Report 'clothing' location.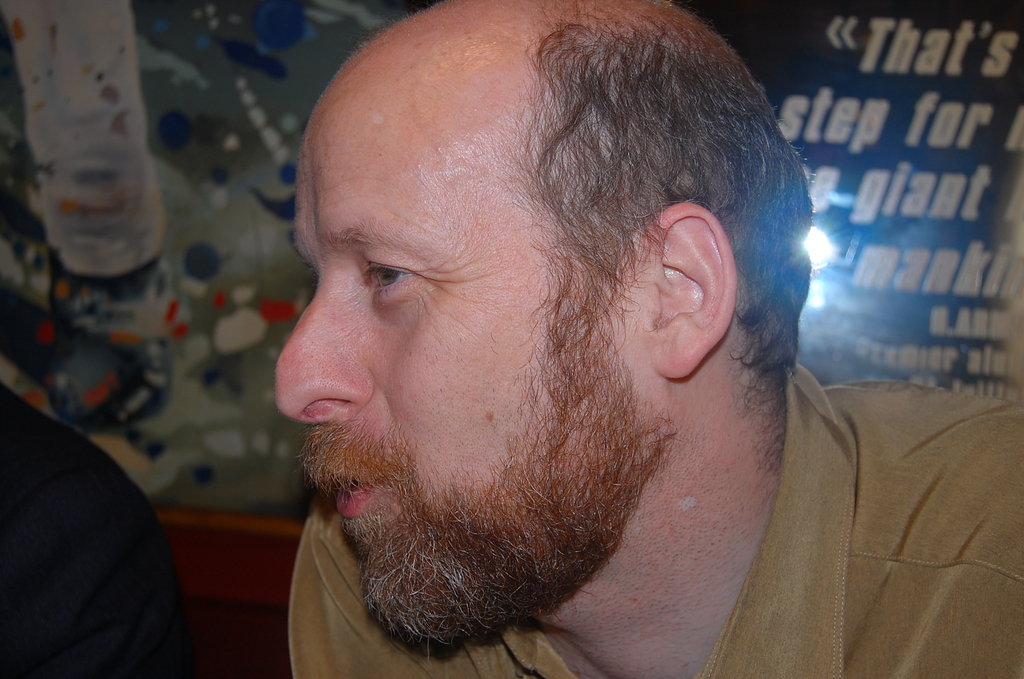
Report: (x1=284, y1=363, x2=1023, y2=678).
